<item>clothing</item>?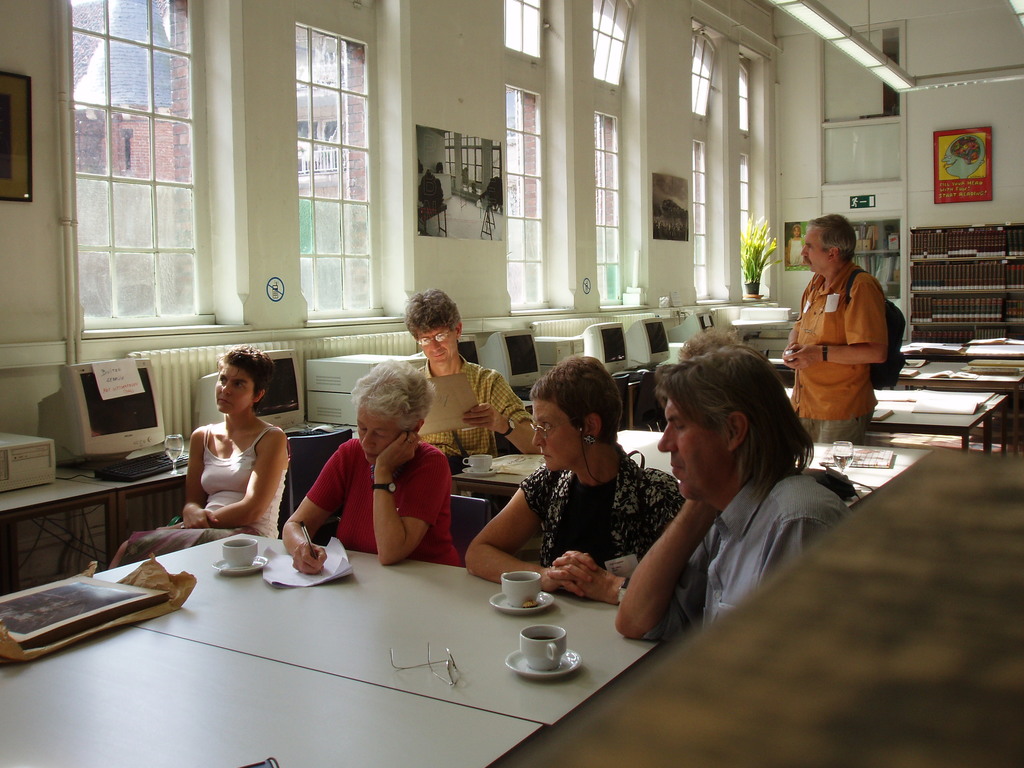
[298,438,481,573]
